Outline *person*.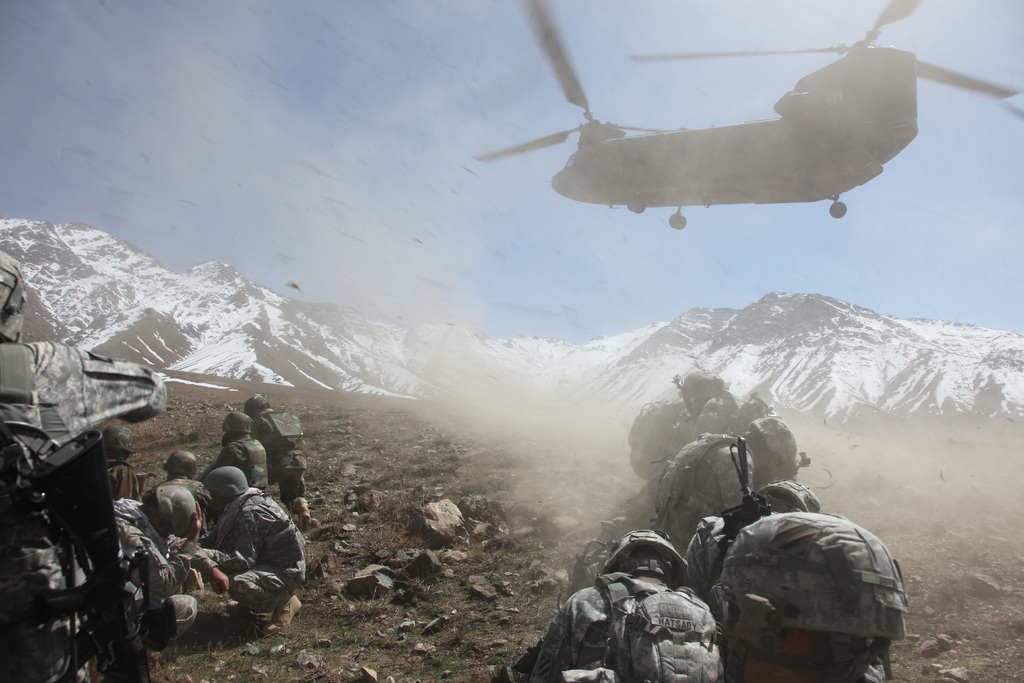
Outline: region(705, 514, 909, 682).
